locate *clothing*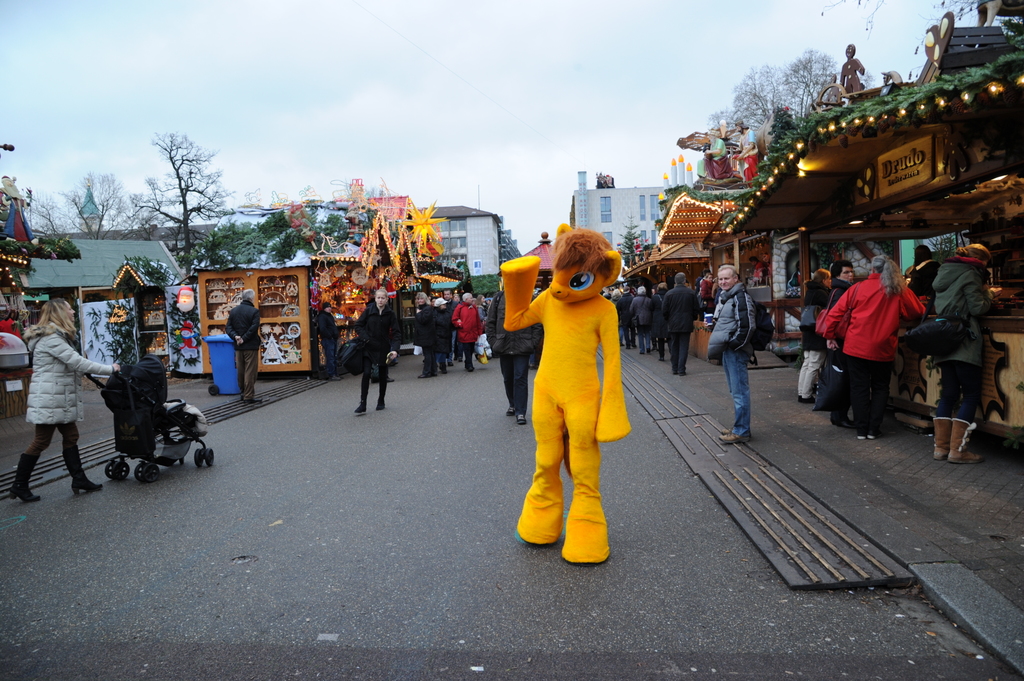
crop(908, 256, 941, 296)
